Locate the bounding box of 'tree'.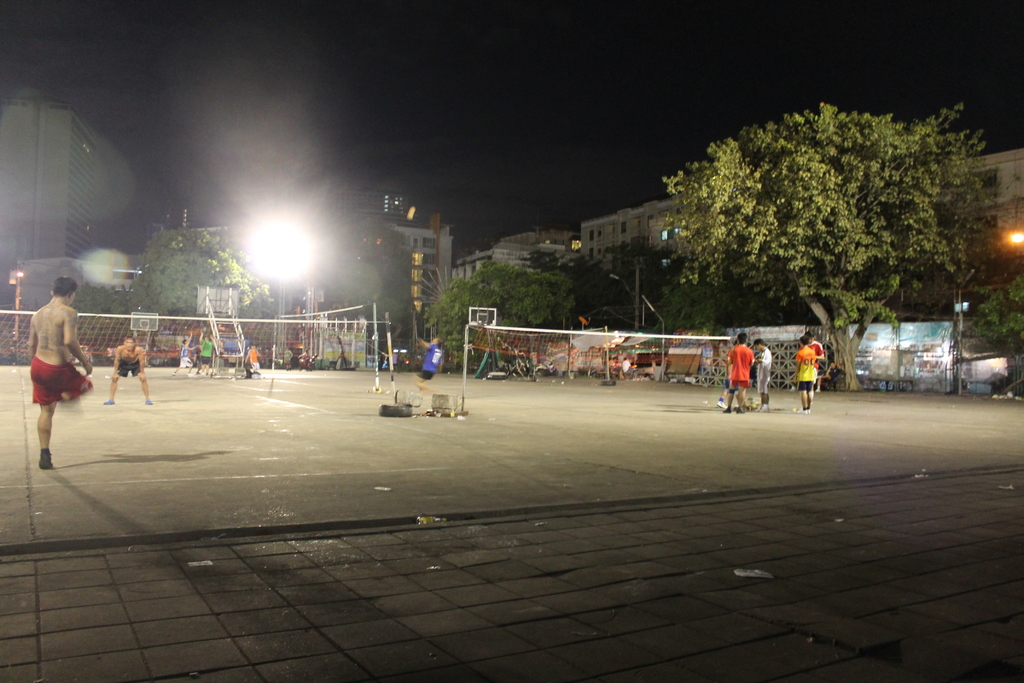
Bounding box: x1=654 y1=94 x2=1015 y2=404.
